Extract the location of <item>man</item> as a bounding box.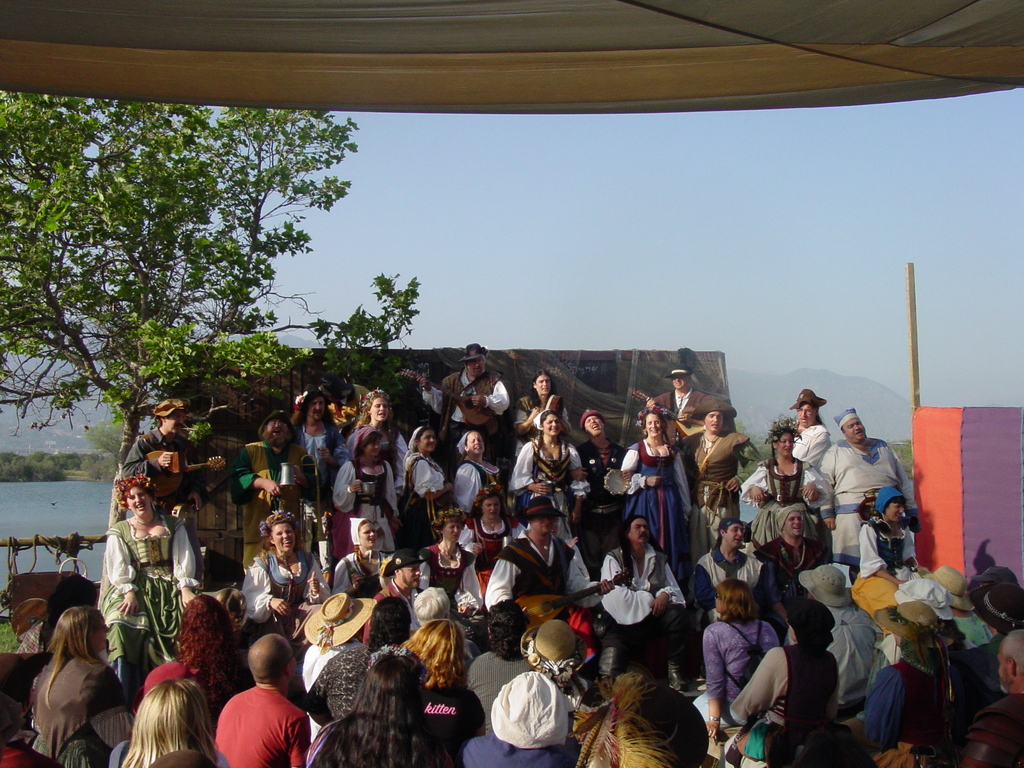
685/392/764/570.
